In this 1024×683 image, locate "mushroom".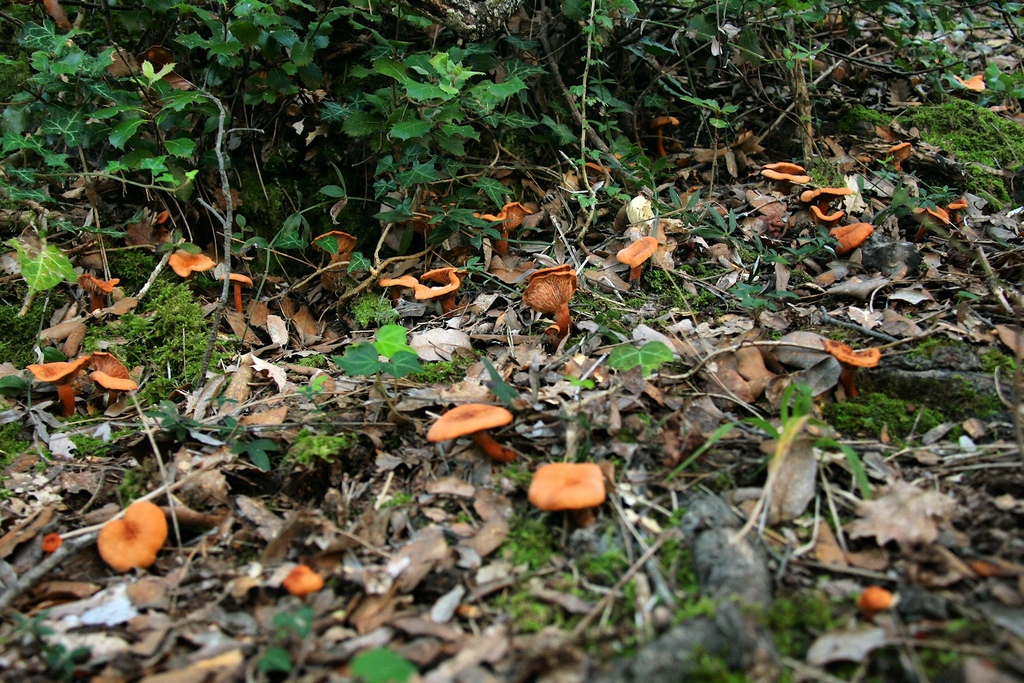
Bounding box: pyautogui.locateOnScreen(436, 394, 524, 484).
